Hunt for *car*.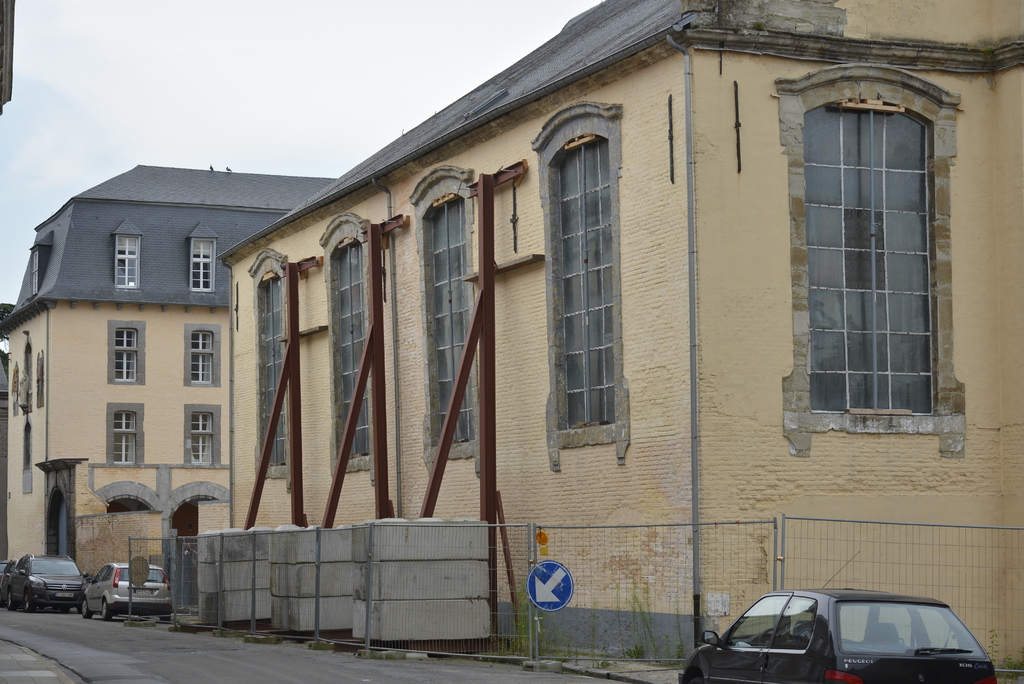
Hunted down at box(77, 564, 175, 621).
